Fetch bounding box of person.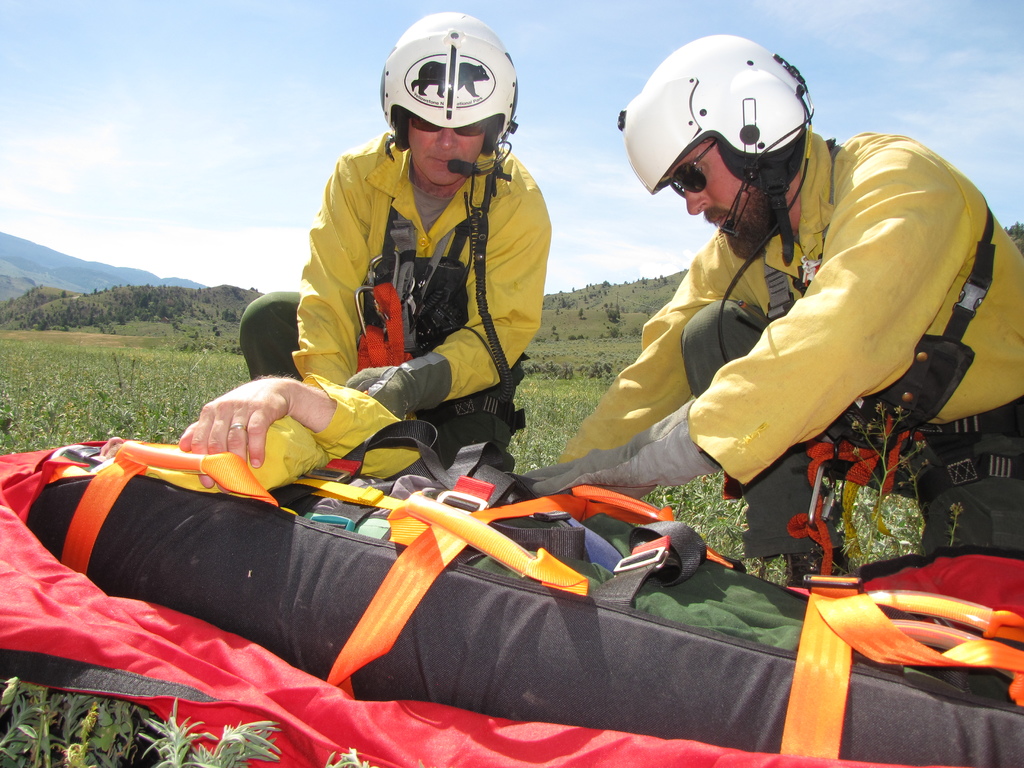
Bbox: Rect(516, 35, 1023, 590).
